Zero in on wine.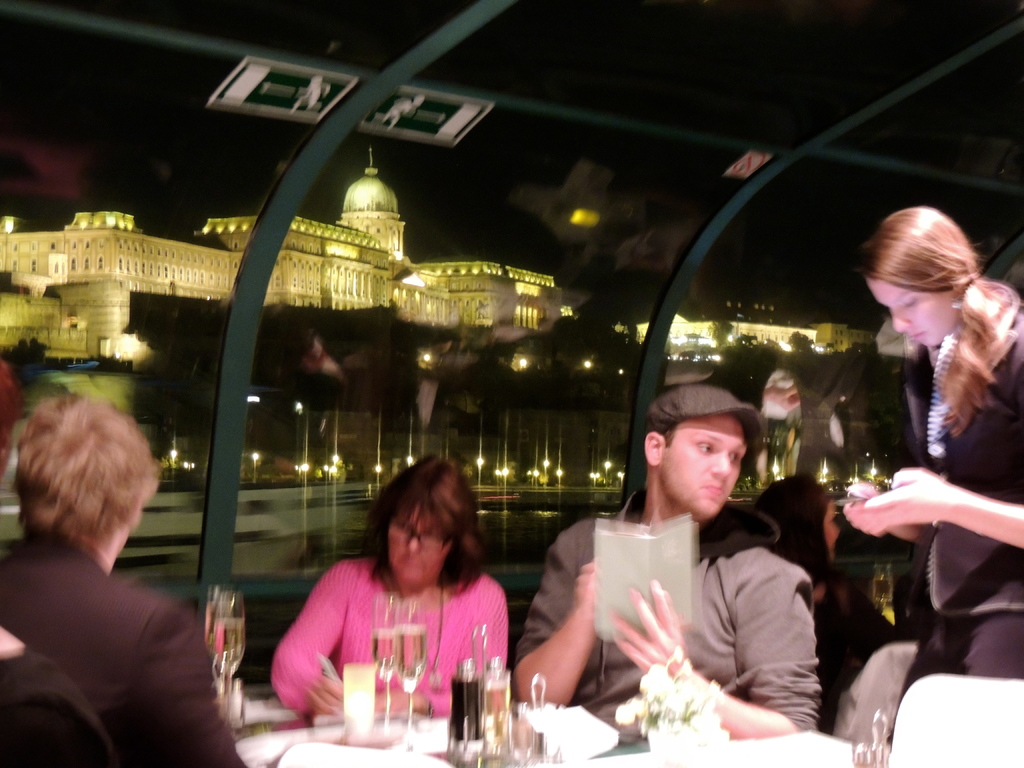
Zeroed in: (left=372, top=630, right=401, bottom=683).
